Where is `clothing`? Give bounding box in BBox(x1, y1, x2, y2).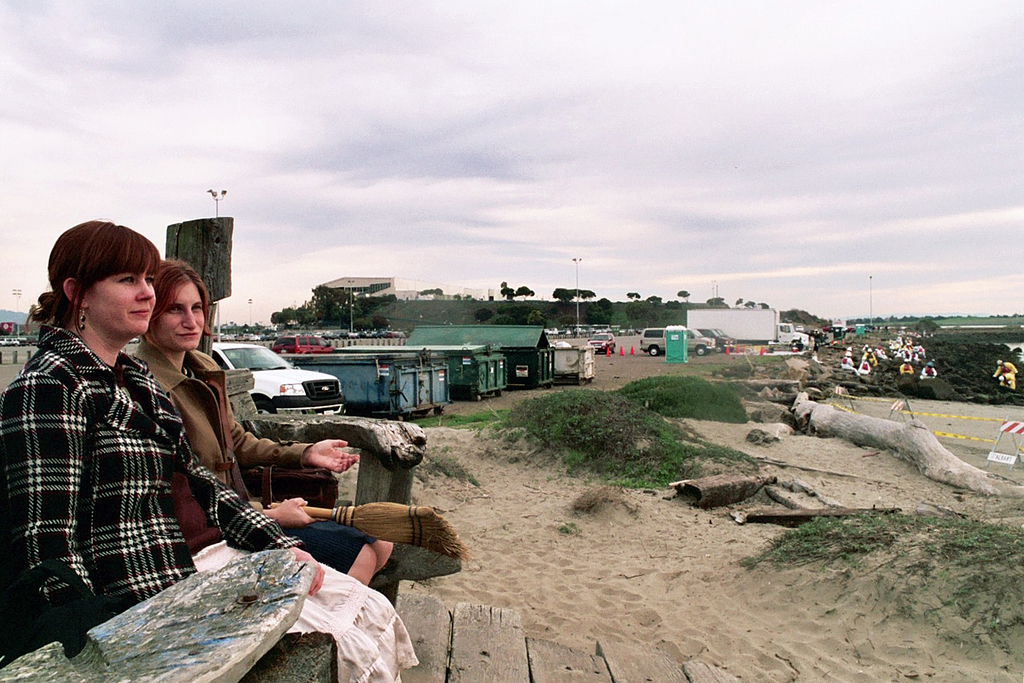
BBox(122, 332, 401, 569).
